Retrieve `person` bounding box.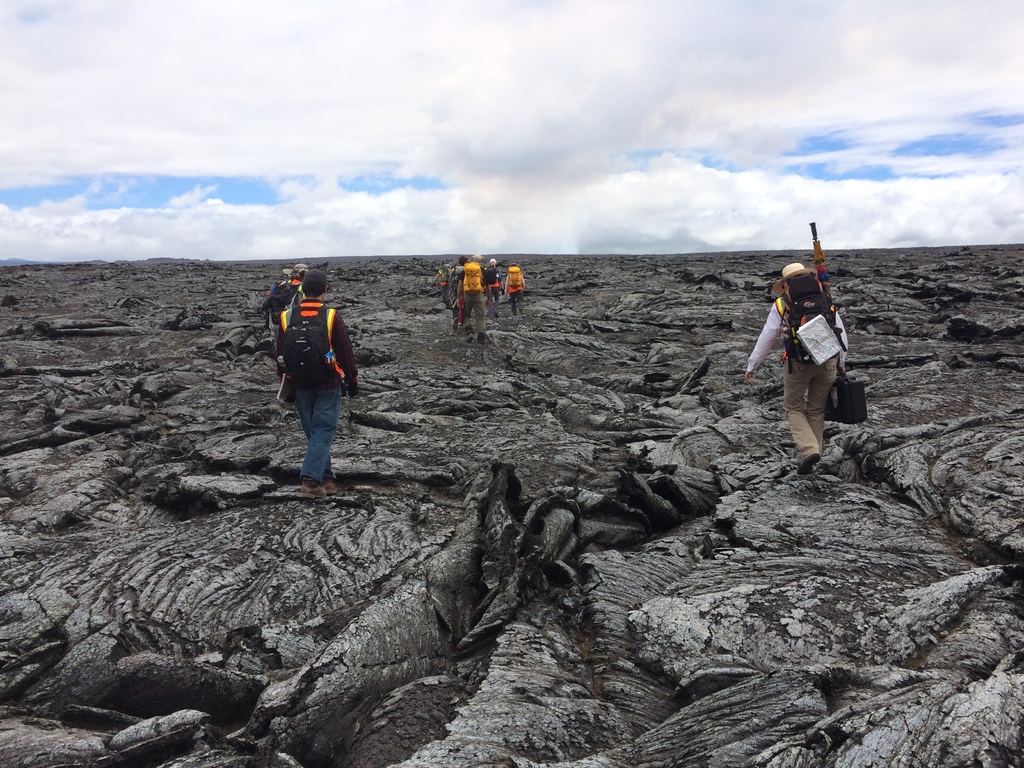
Bounding box: (452,254,483,345).
